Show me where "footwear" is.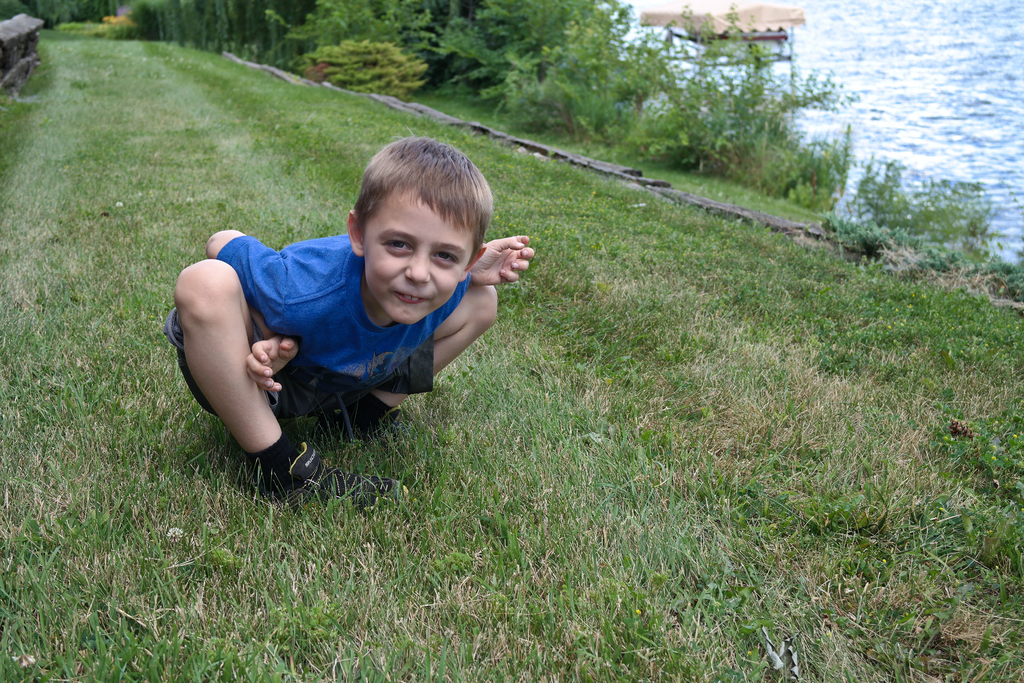
"footwear" is at crop(288, 444, 409, 511).
